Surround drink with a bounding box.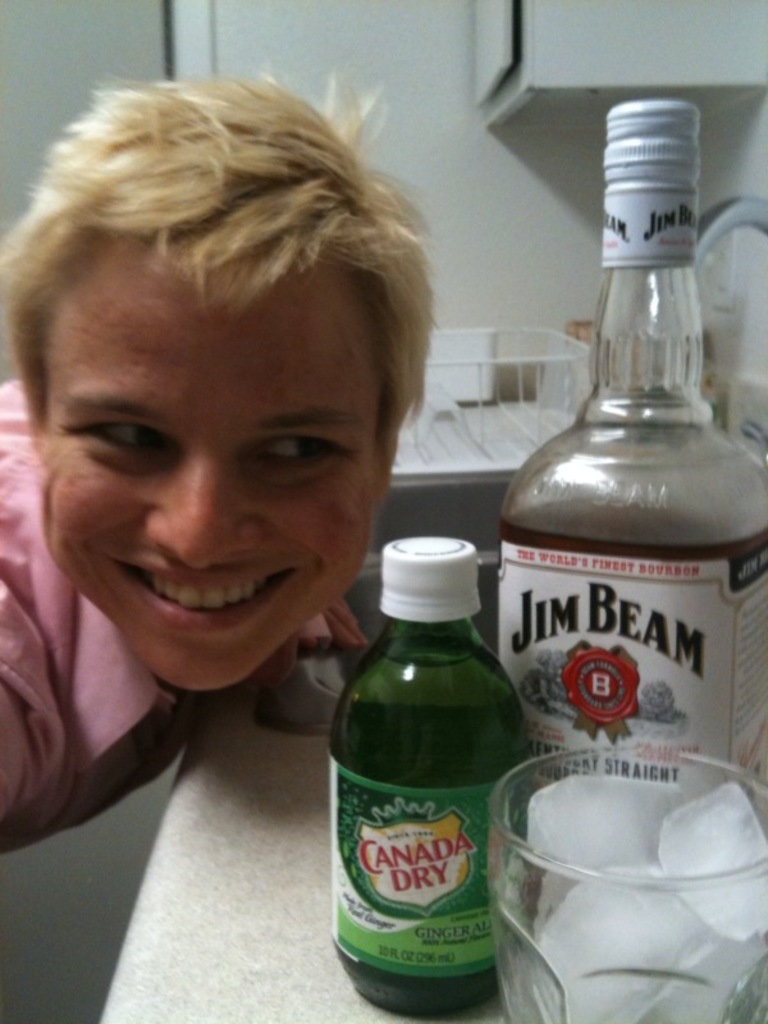
left=497, top=104, right=767, bottom=808.
